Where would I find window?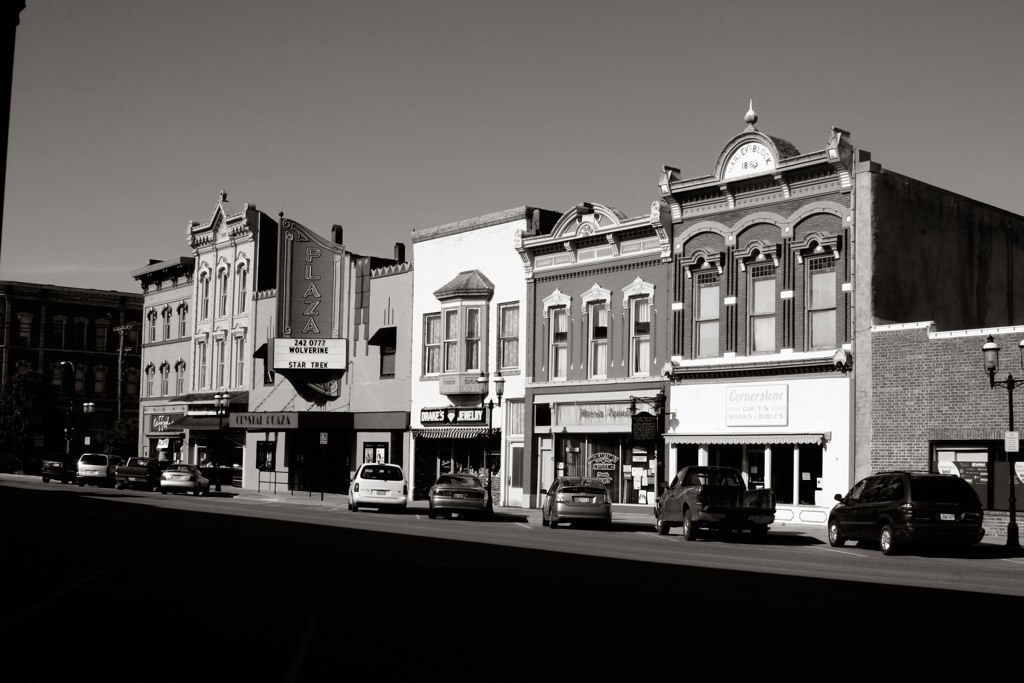
At locate(421, 311, 441, 376).
